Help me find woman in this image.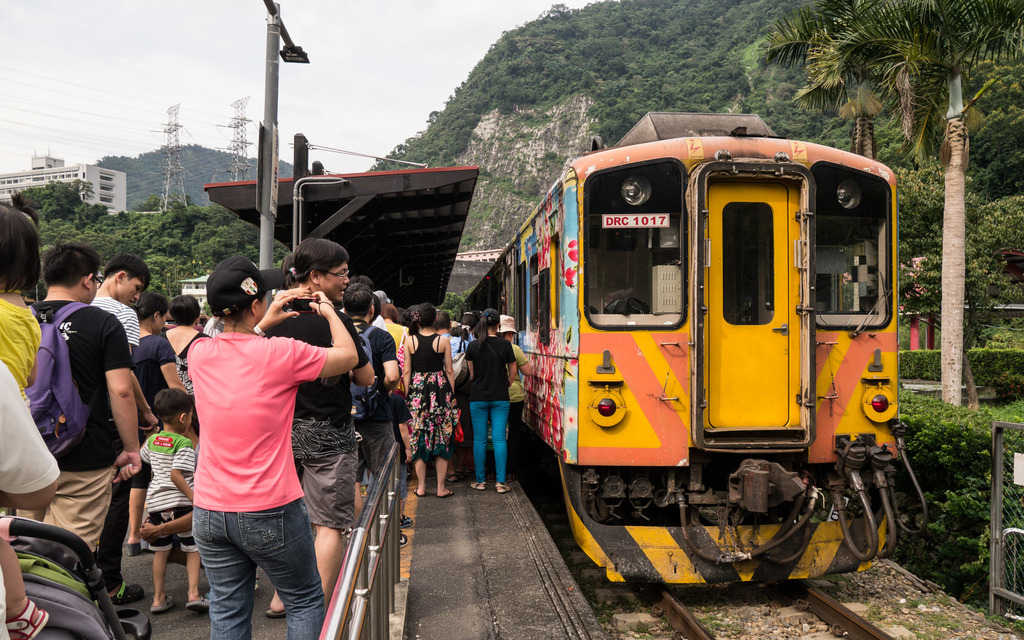
Found it: pyautogui.locateOnScreen(398, 305, 453, 493).
